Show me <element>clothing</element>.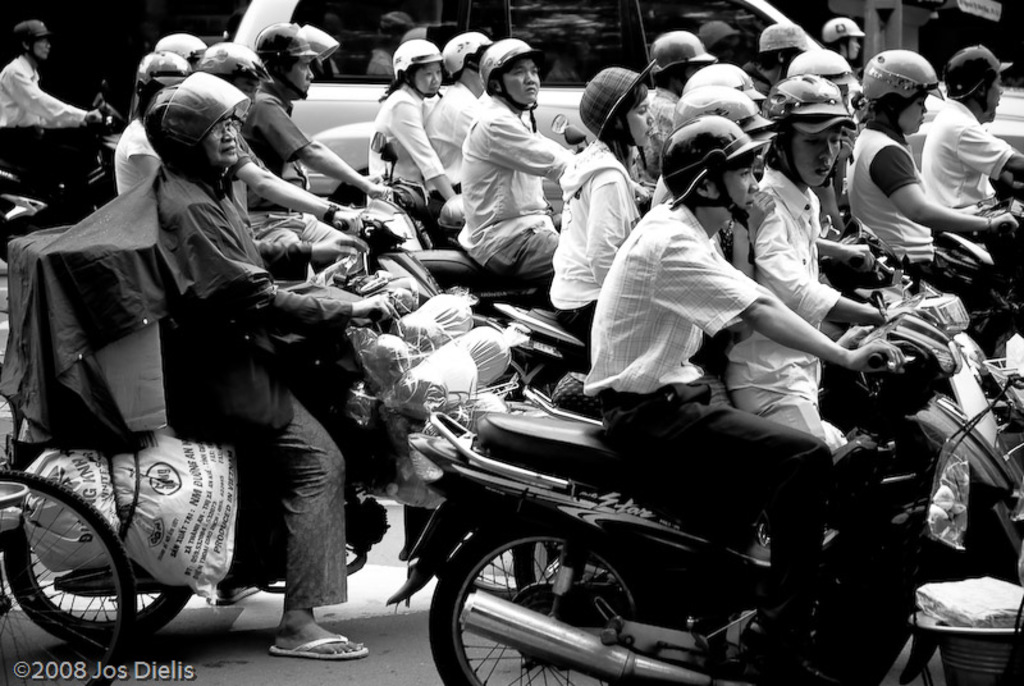
<element>clothing</element> is here: (646,82,680,182).
